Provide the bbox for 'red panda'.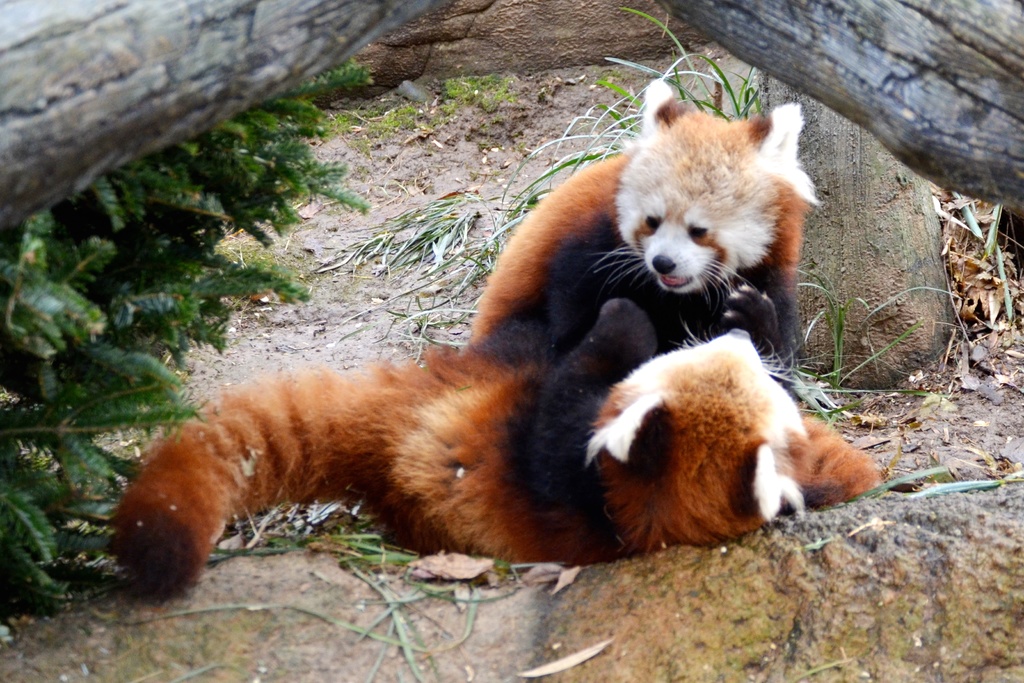
box(104, 299, 881, 603).
